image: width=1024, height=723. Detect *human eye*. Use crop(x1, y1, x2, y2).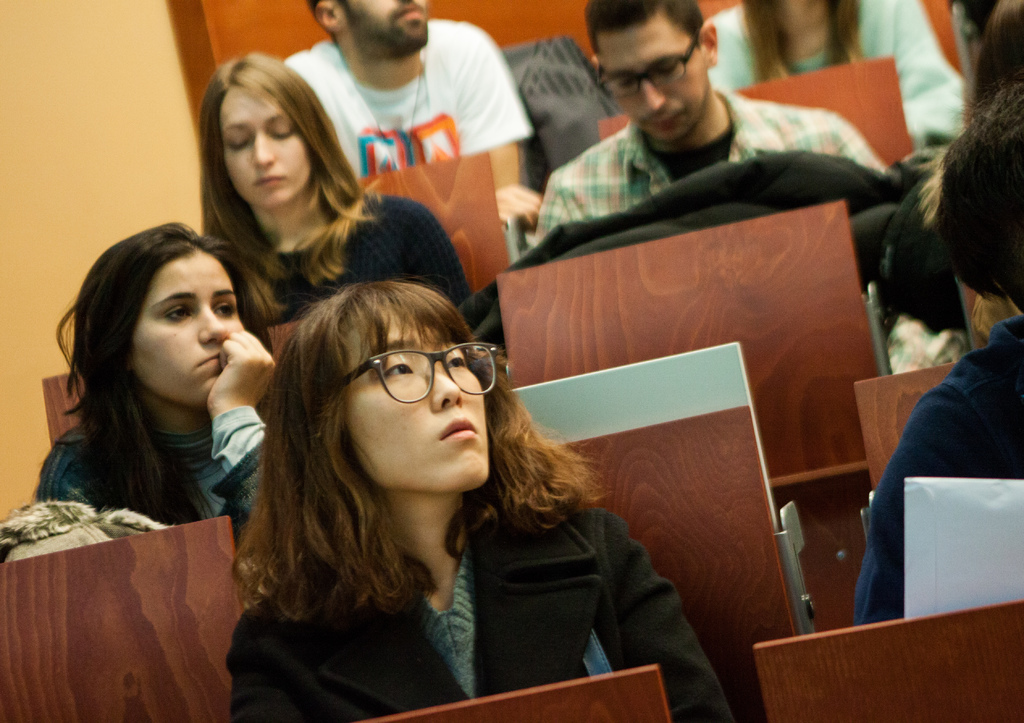
crop(383, 360, 417, 377).
